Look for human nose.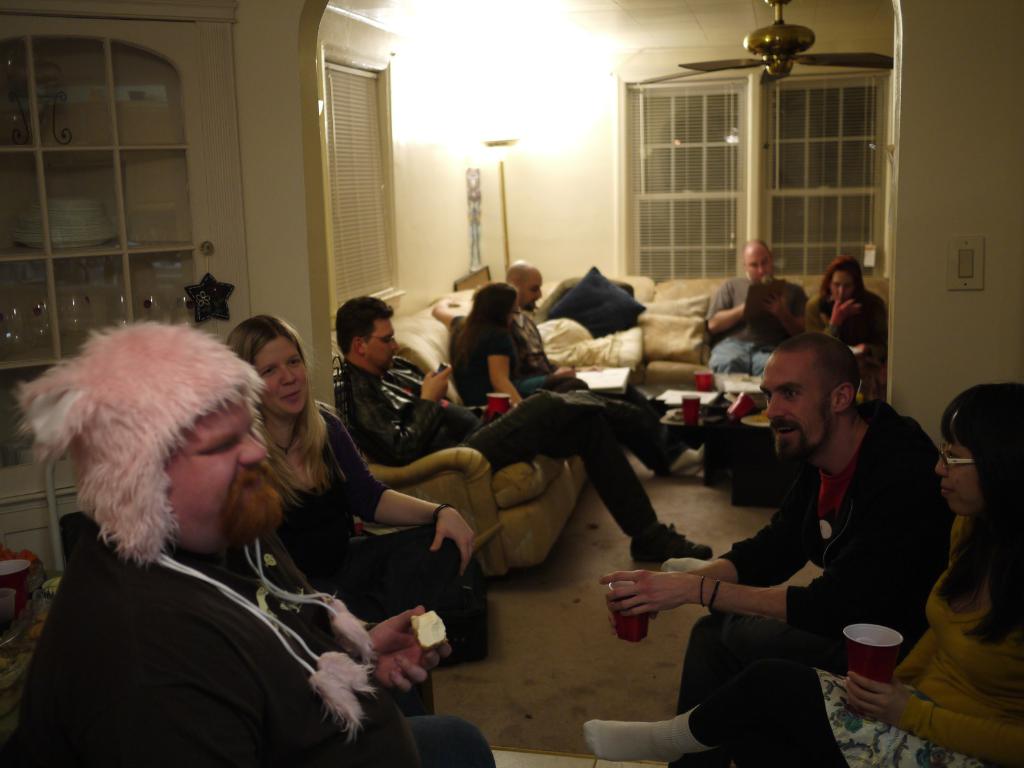
Found: pyautogui.locateOnScreen(241, 437, 268, 466).
